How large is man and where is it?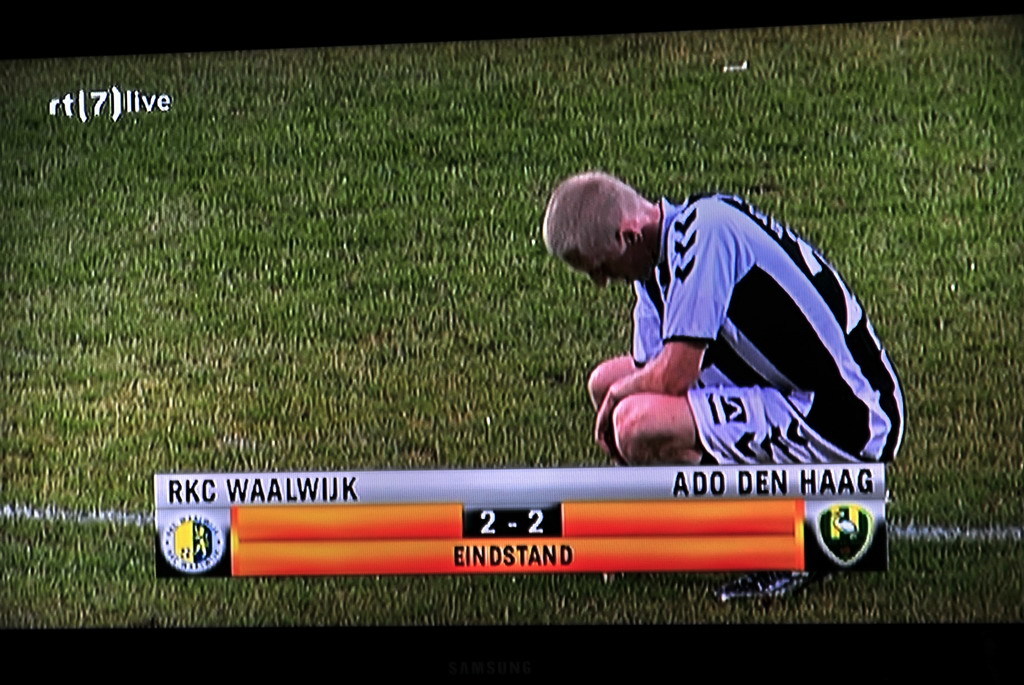
Bounding box: bbox(537, 166, 888, 555).
